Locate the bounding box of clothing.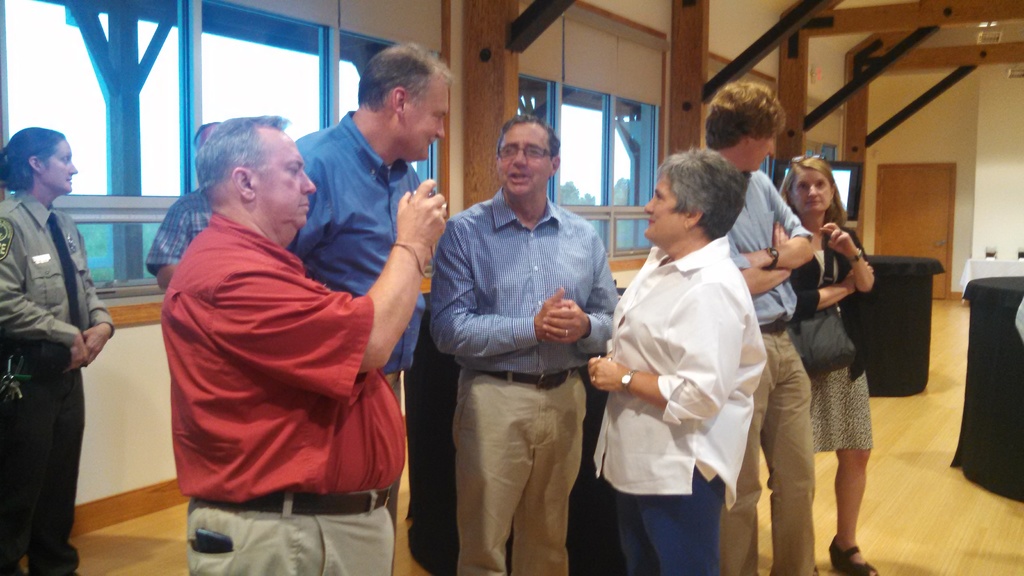
Bounding box: {"left": 721, "top": 324, "right": 811, "bottom": 575}.
